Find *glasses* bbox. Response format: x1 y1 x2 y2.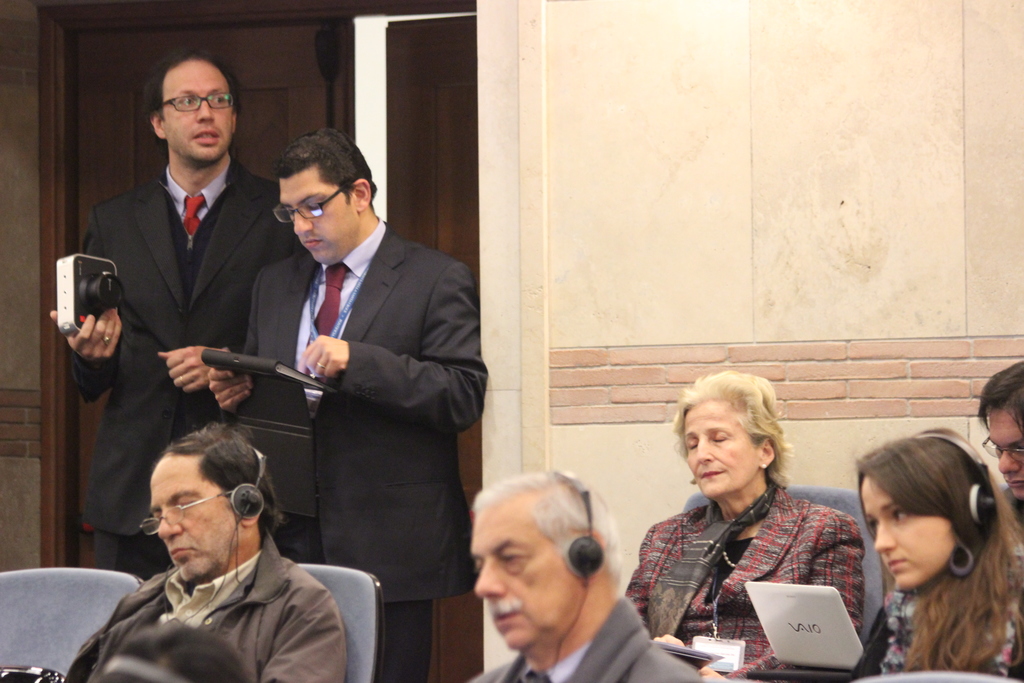
271 183 345 224.
